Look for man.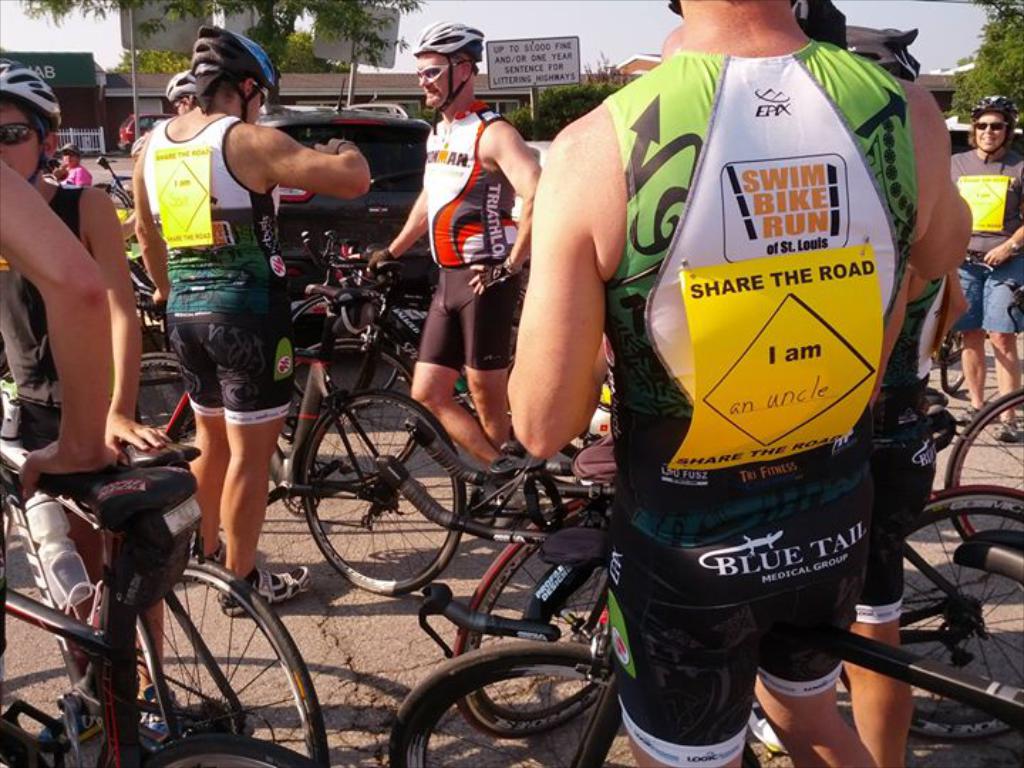
Found: bbox=(366, 23, 546, 484).
